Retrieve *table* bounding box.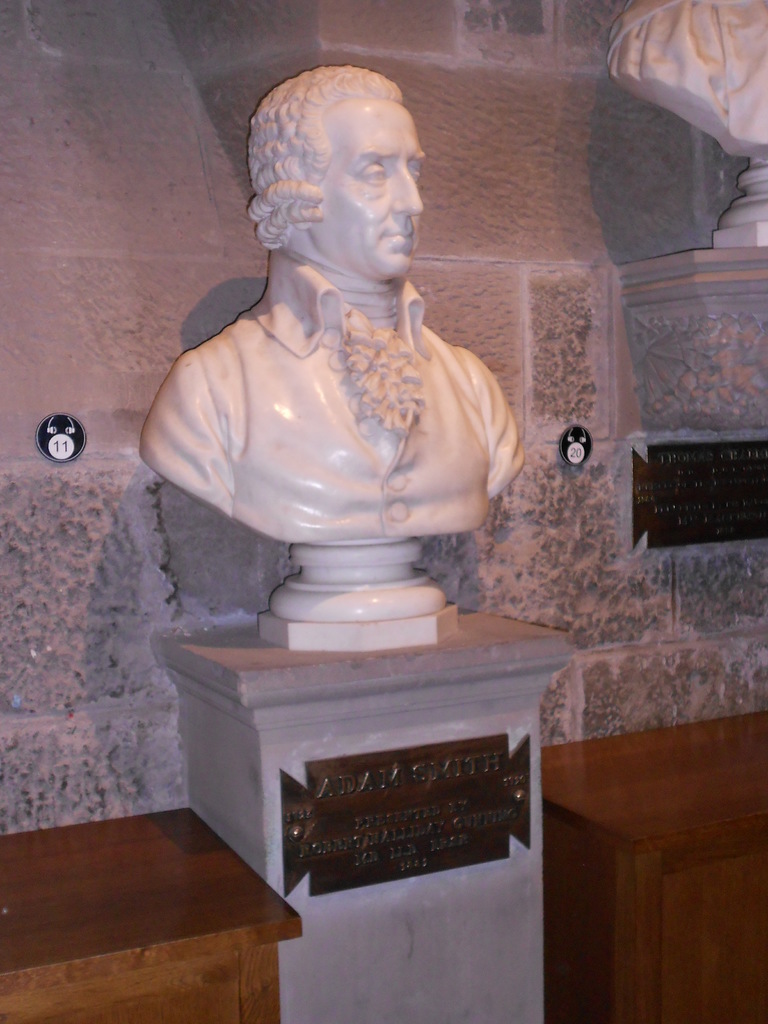
Bounding box: 20/765/302/1023.
